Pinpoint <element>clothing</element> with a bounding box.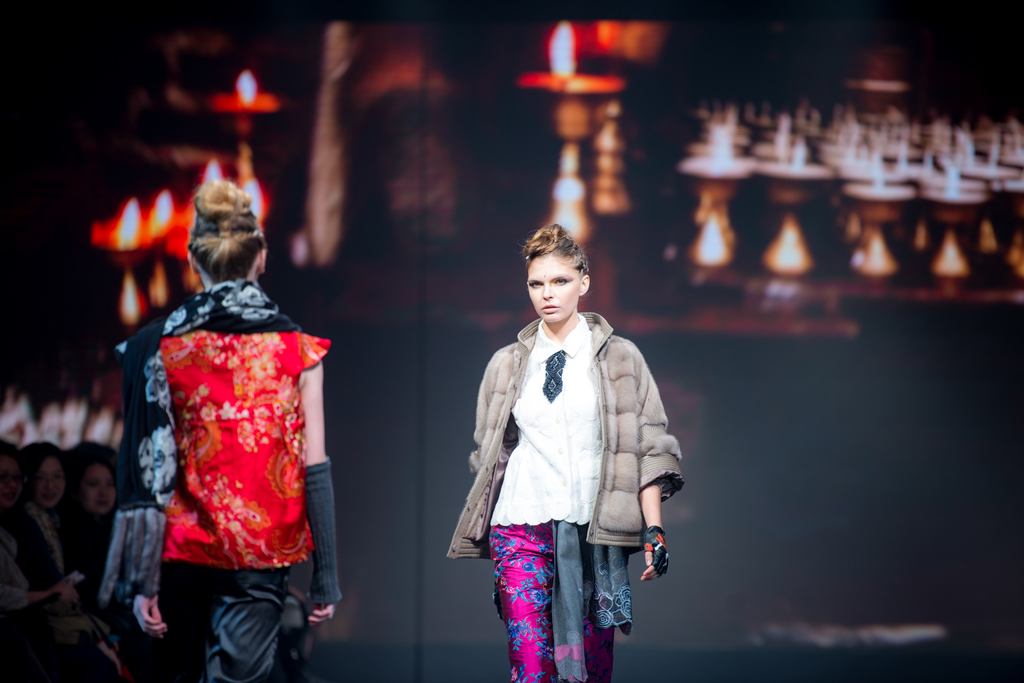
locate(100, 280, 333, 682).
